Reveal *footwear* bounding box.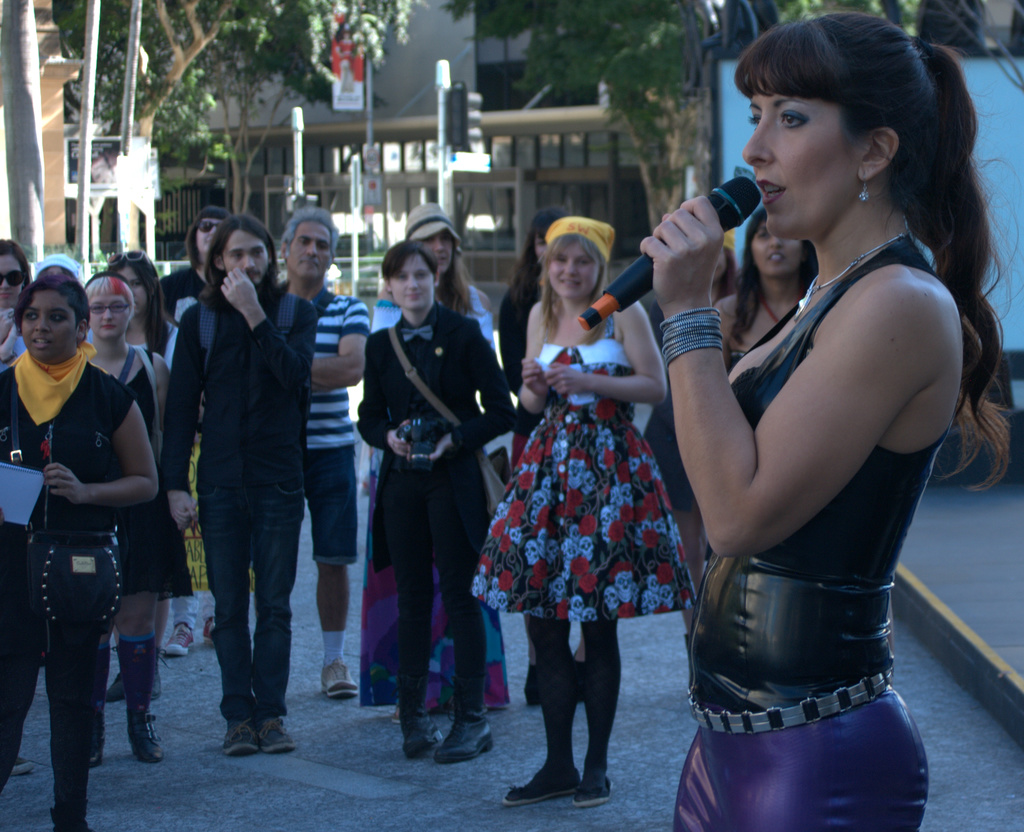
Revealed: 527, 662, 541, 708.
